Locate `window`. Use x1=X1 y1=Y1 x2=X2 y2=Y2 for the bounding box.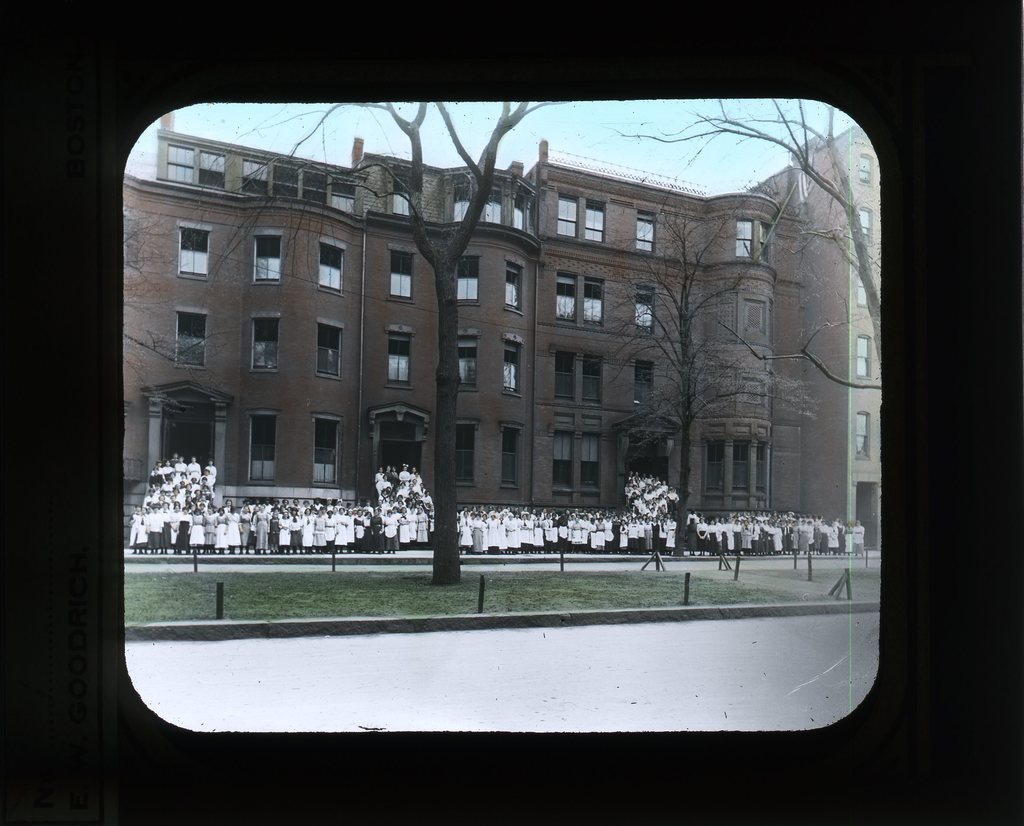
x1=852 y1=415 x2=870 y2=456.
